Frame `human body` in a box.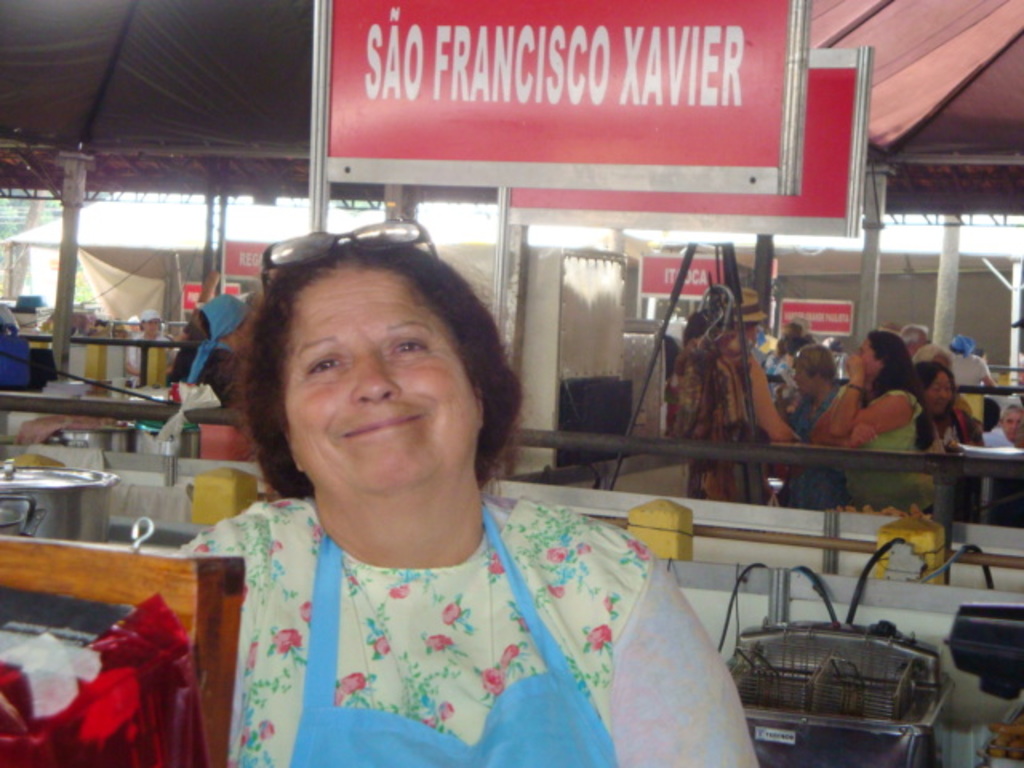
179 237 758 766.
